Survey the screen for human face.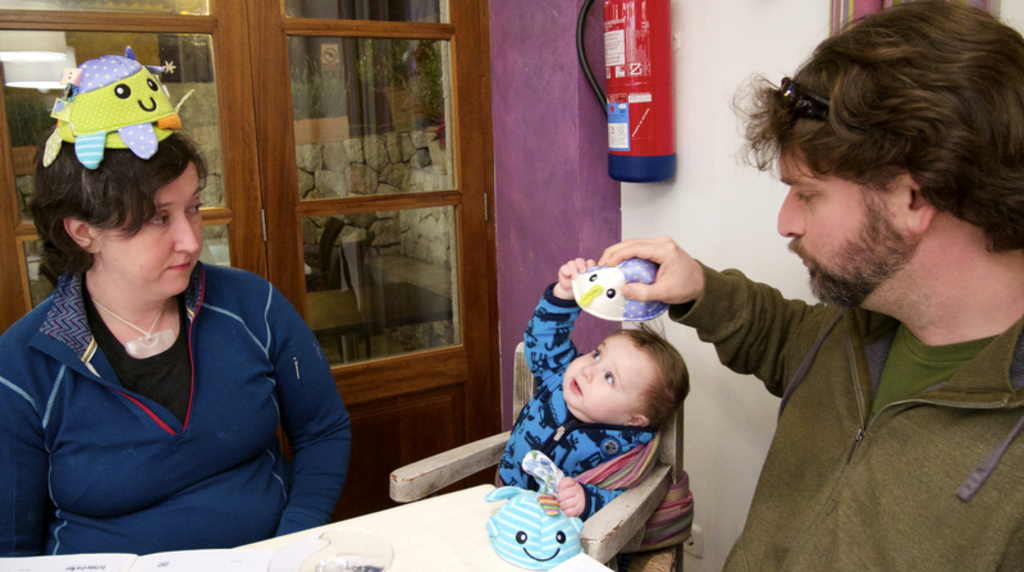
Survey found: (x1=780, y1=148, x2=892, y2=306).
